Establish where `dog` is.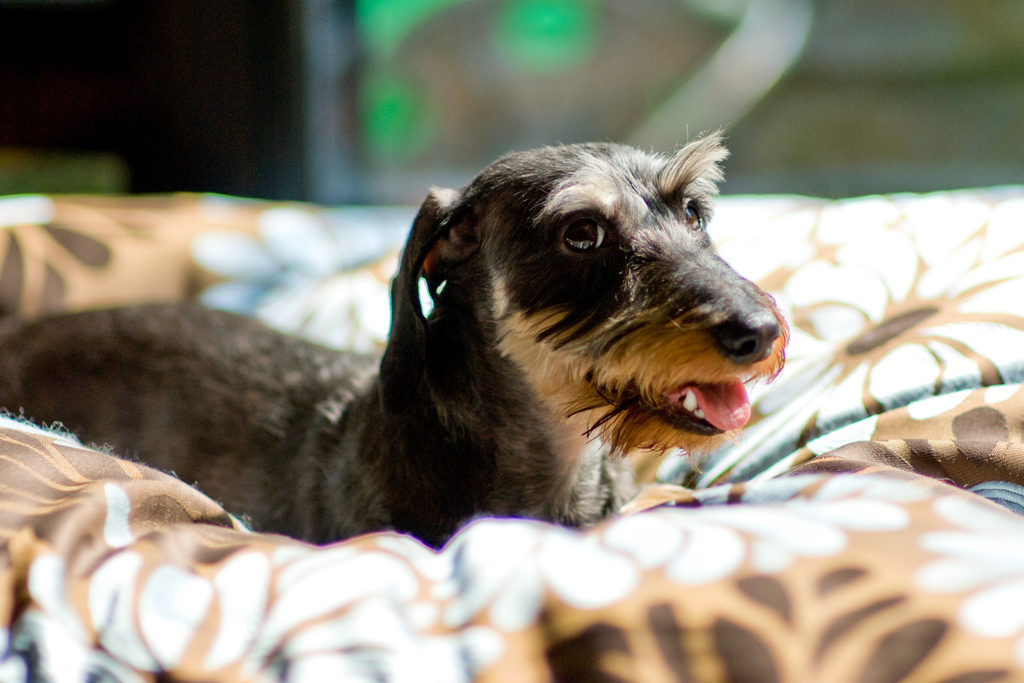
Established at 2:126:793:548.
